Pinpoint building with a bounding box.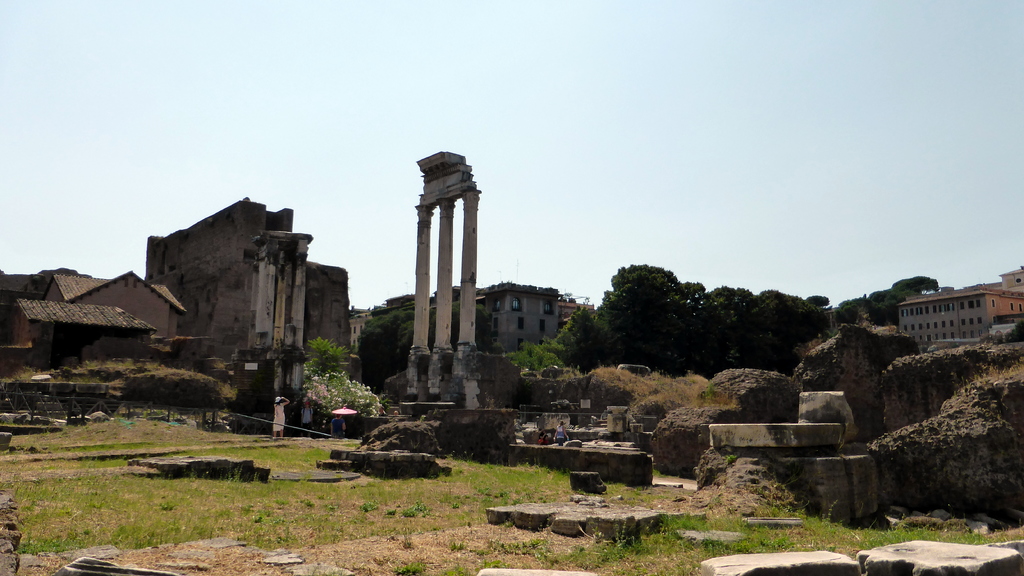
2 267 198 349.
